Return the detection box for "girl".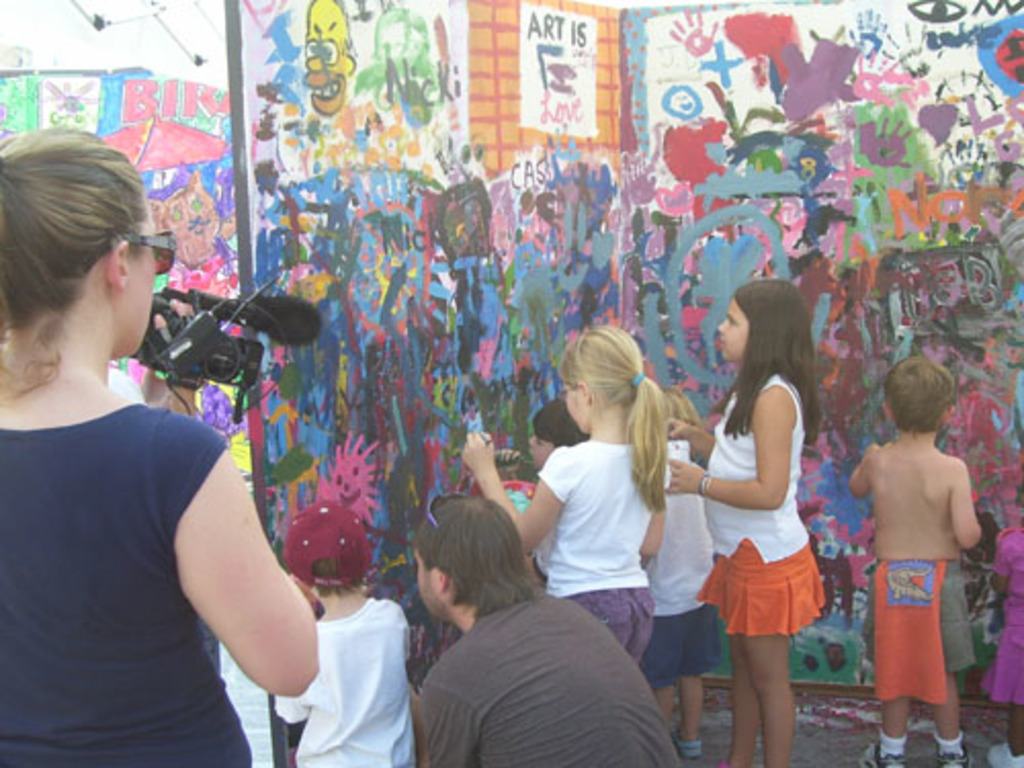
crop(662, 272, 825, 766).
